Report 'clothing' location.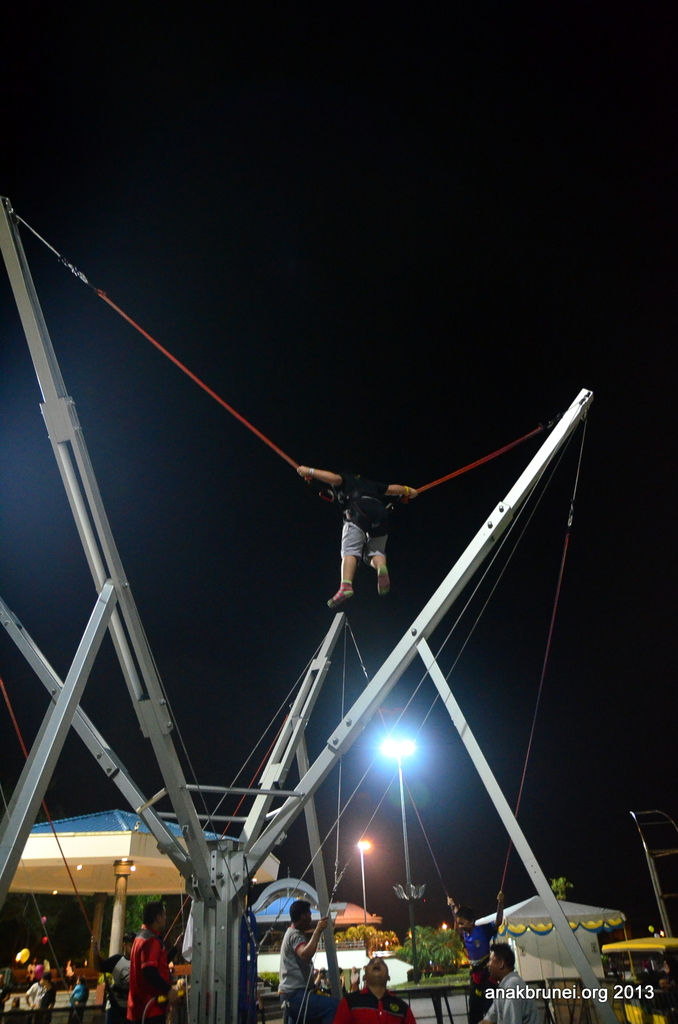
Report: <bbox>331, 460, 397, 563</bbox>.
